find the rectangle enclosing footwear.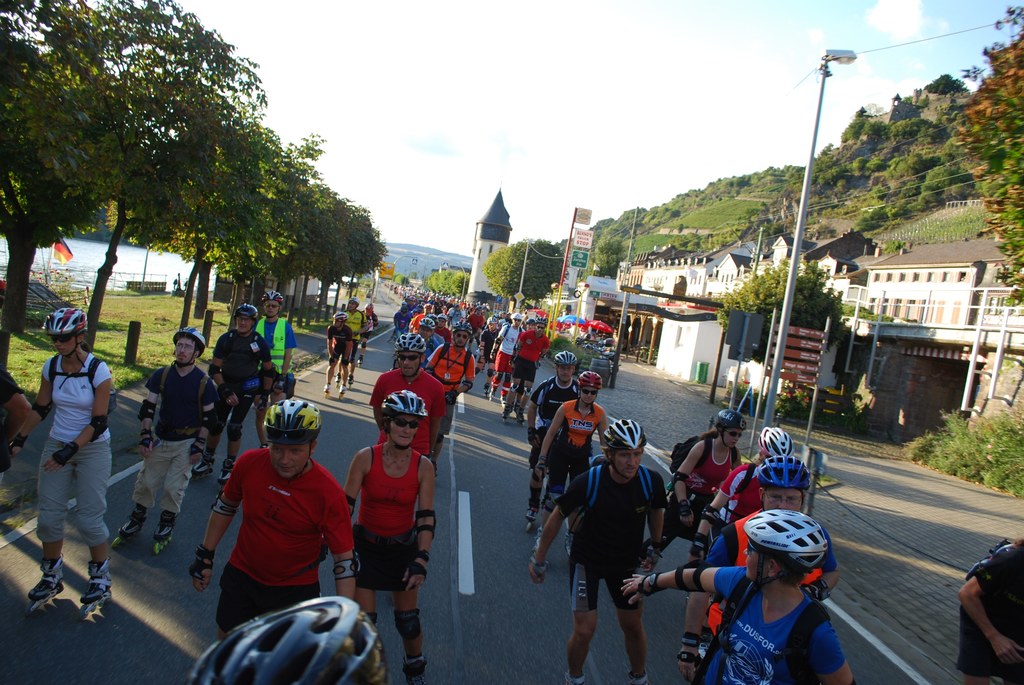
bbox=(566, 531, 573, 560).
